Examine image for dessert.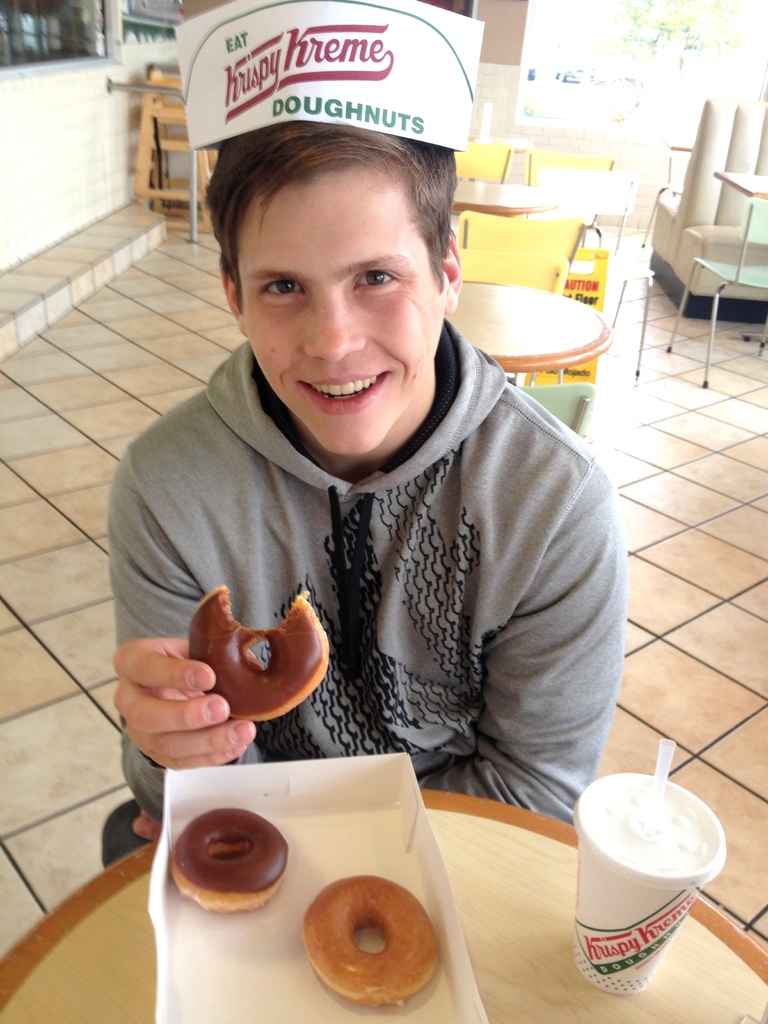
Examination result: [307, 867, 443, 1009].
